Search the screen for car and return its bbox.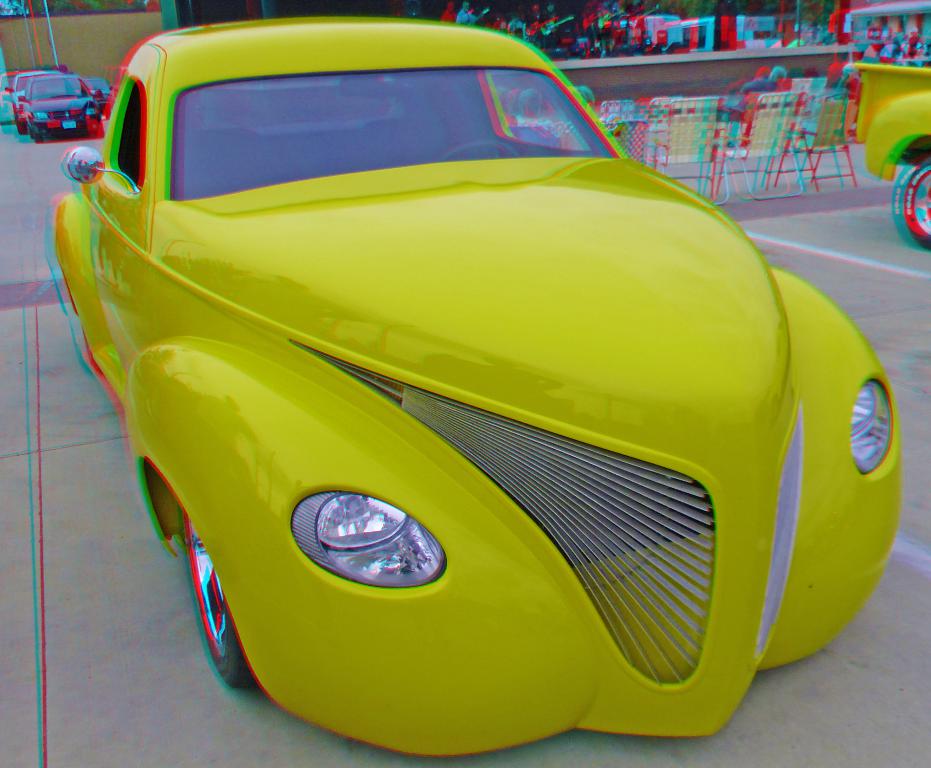
Found: <box>18,71,104,138</box>.
